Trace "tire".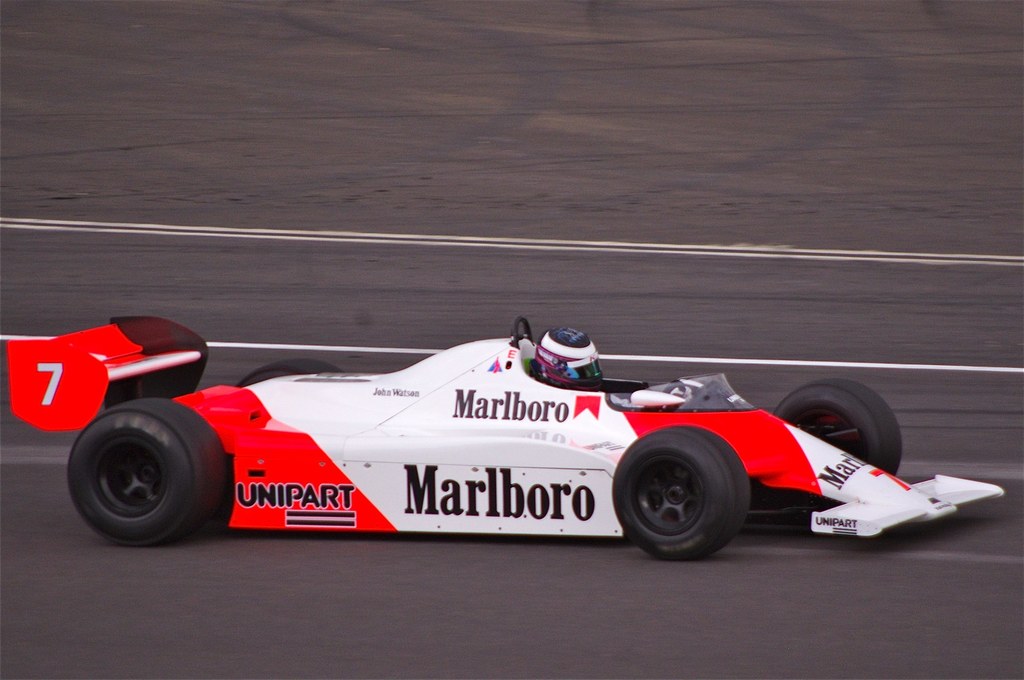
Traced to <region>609, 425, 755, 563</region>.
